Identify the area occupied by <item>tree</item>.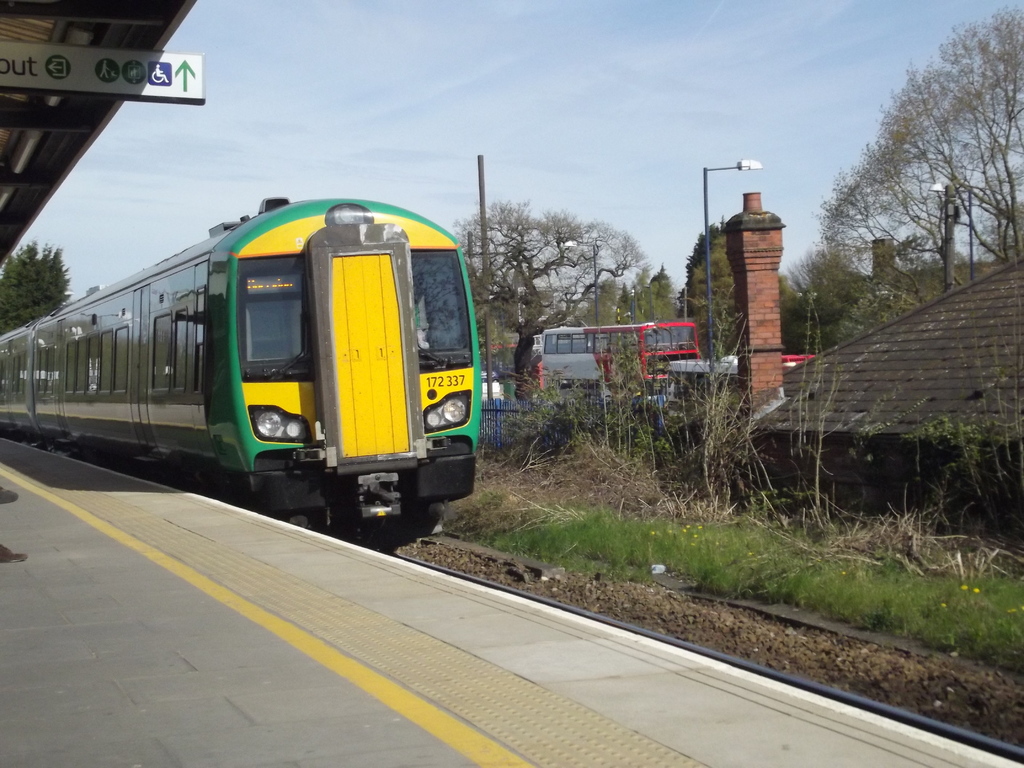
Area: locate(670, 217, 726, 325).
